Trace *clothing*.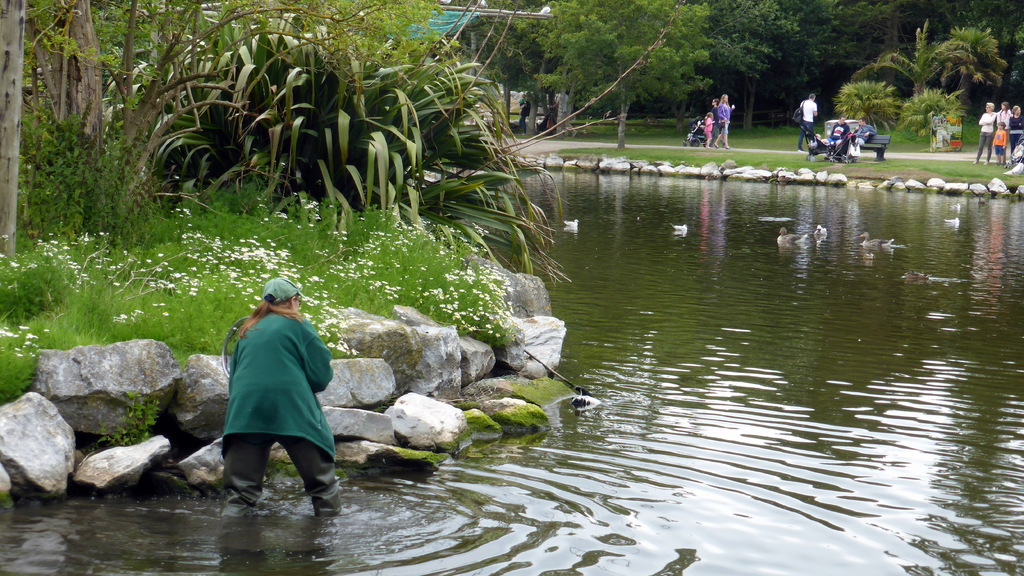
Traced to [x1=977, y1=109, x2=989, y2=155].
